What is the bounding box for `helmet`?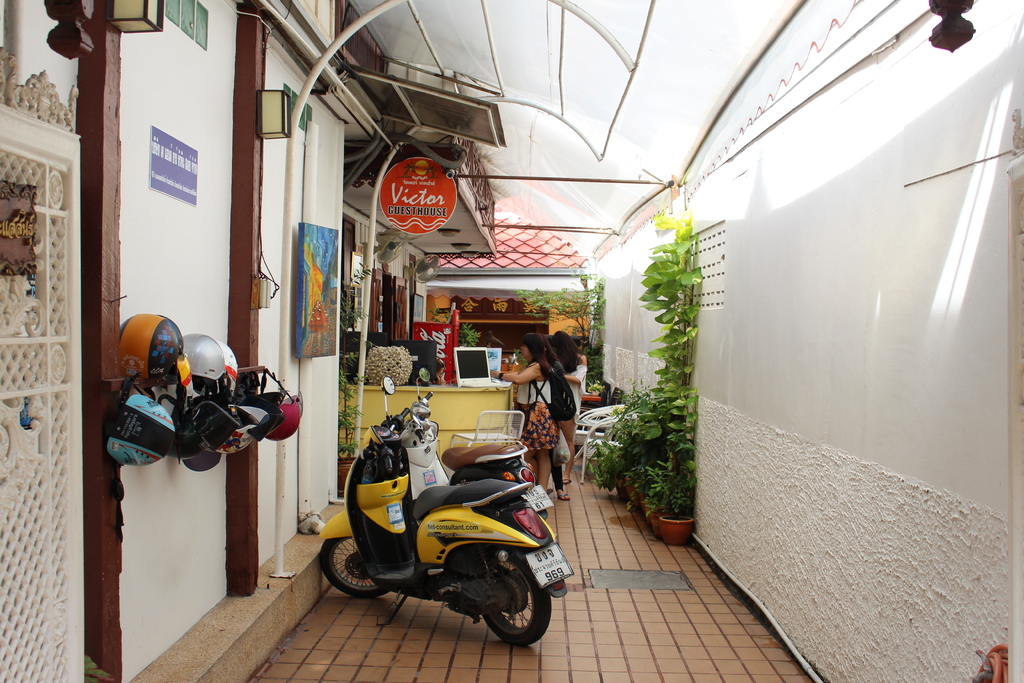
{"x1": 187, "y1": 390, "x2": 273, "y2": 461}.
